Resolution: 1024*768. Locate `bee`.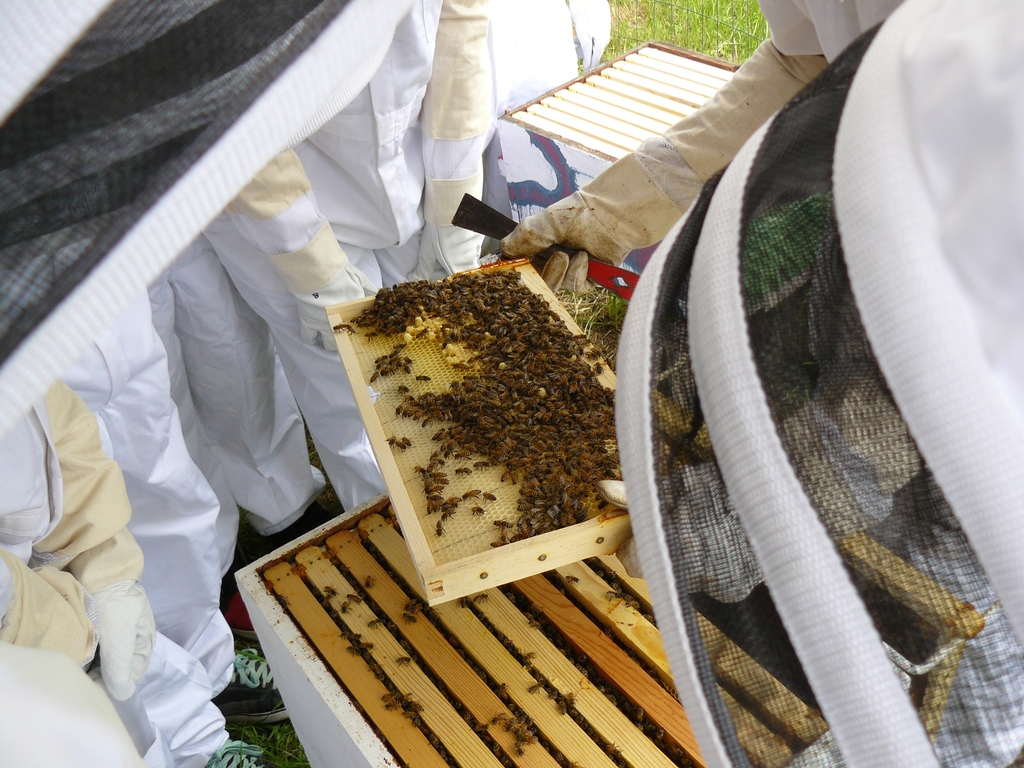
<region>362, 330, 376, 339</region>.
